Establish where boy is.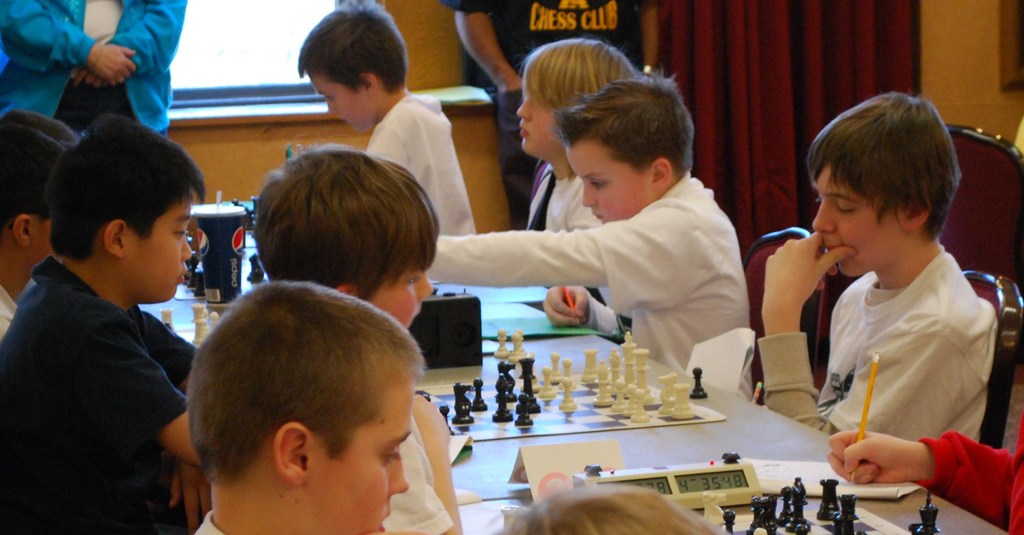
Established at box=[0, 113, 215, 534].
